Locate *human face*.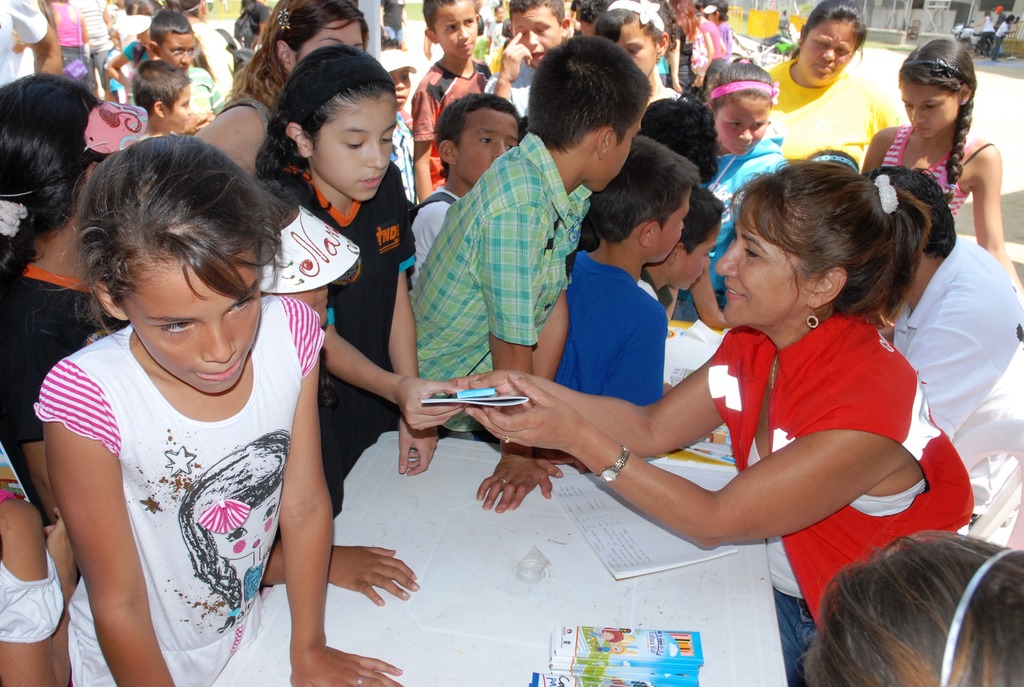
Bounding box: {"left": 159, "top": 27, "right": 199, "bottom": 68}.
